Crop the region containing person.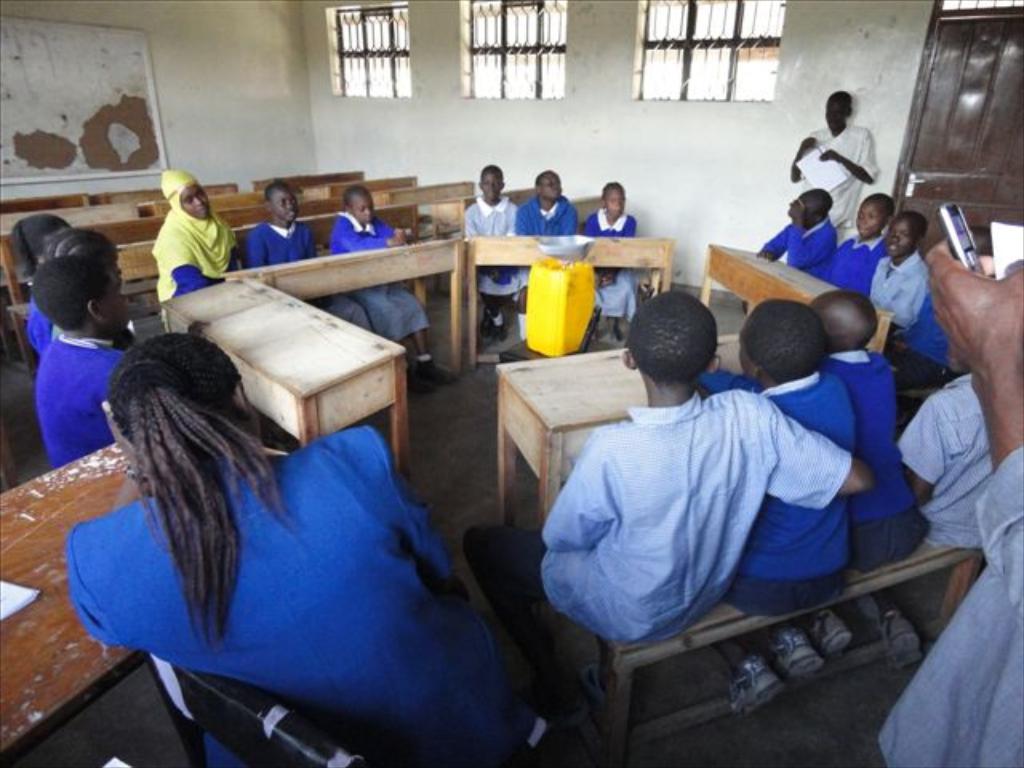
Crop region: select_region(333, 182, 448, 382).
